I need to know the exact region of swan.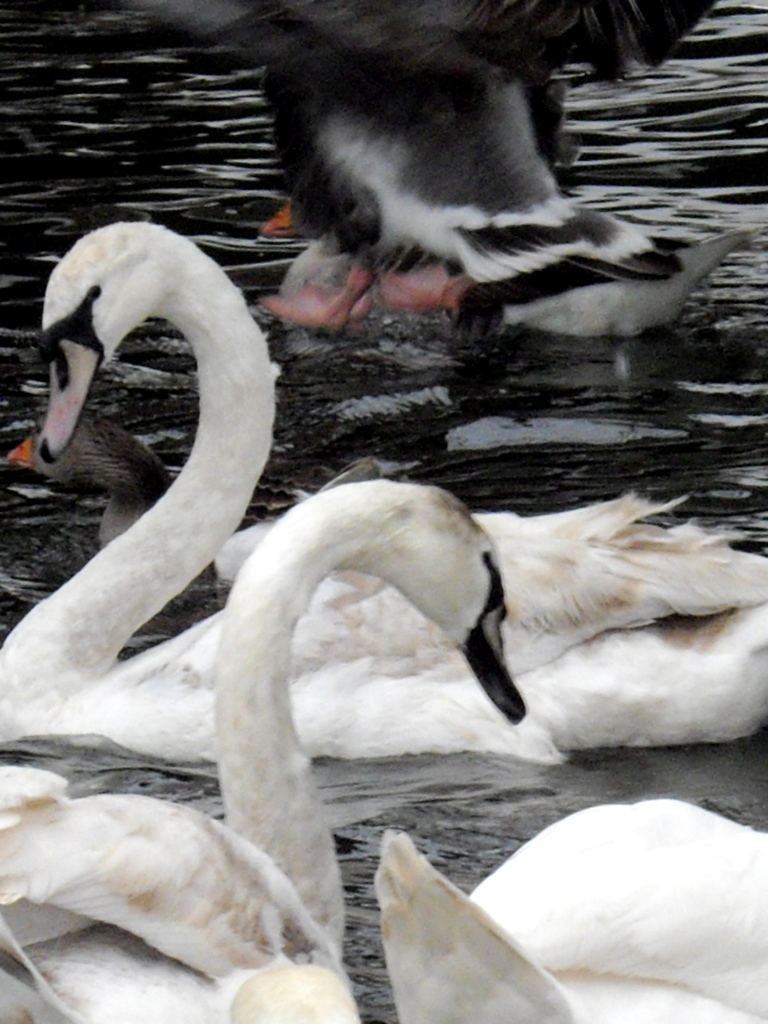
Region: {"x1": 367, "y1": 801, "x2": 767, "y2": 1023}.
